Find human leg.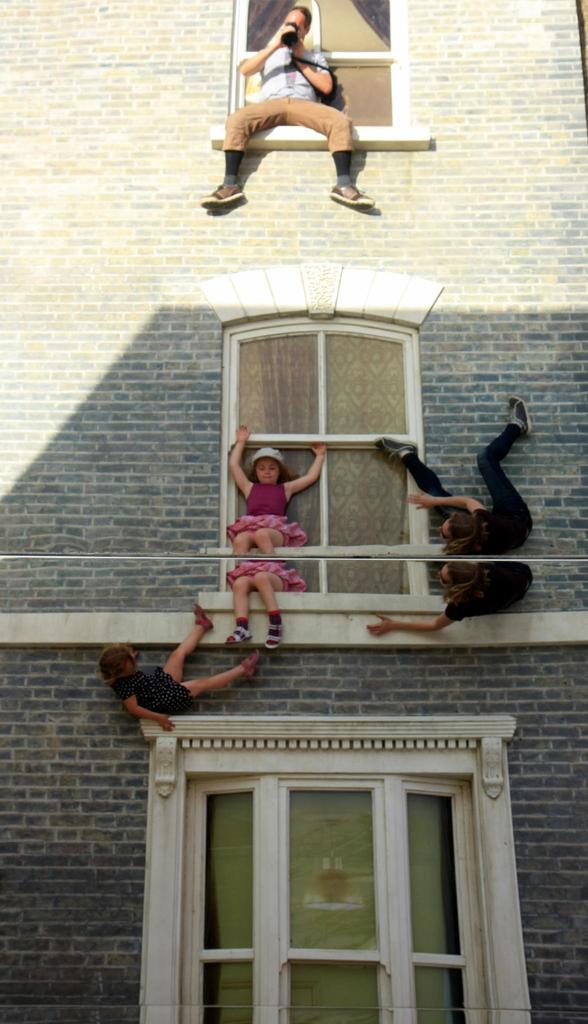
left=254, top=529, right=296, bottom=563.
